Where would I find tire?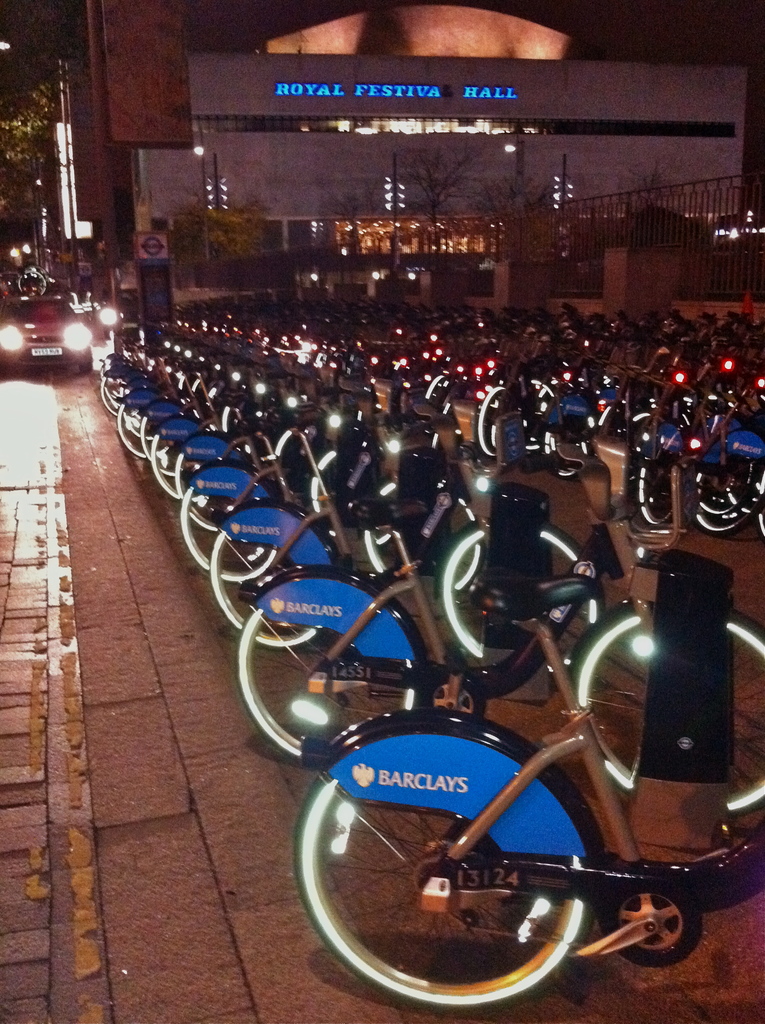
At bbox=(574, 607, 764, 816).
